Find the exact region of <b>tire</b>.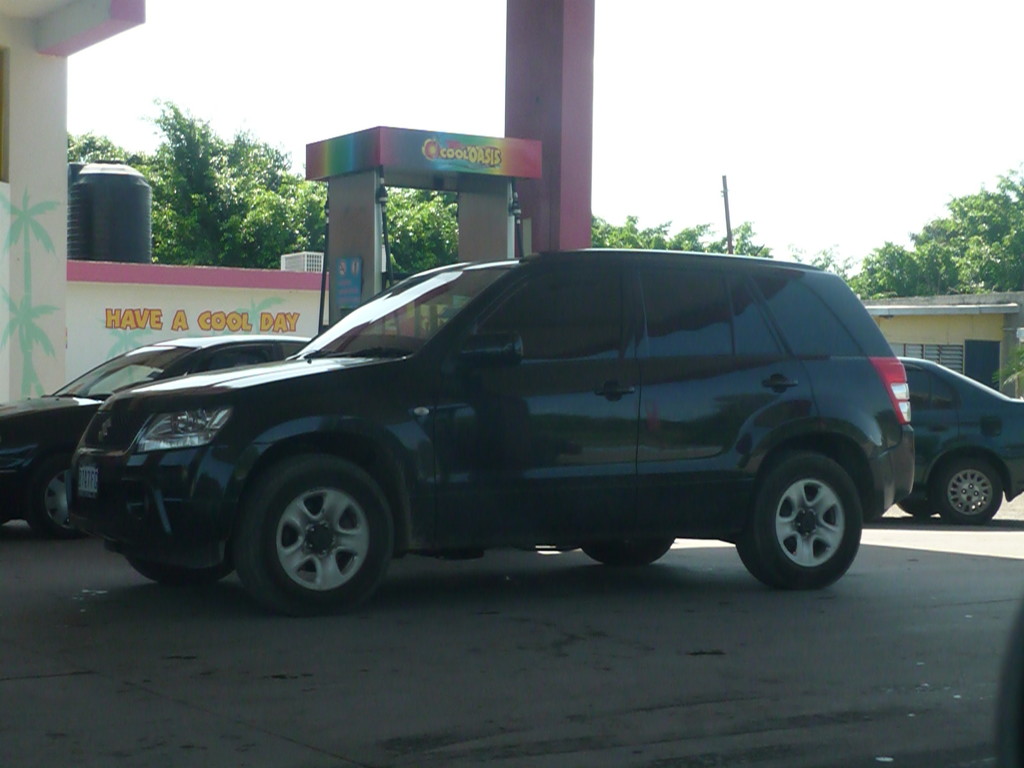
Exact region: crop(577, 536, 677, 564).
